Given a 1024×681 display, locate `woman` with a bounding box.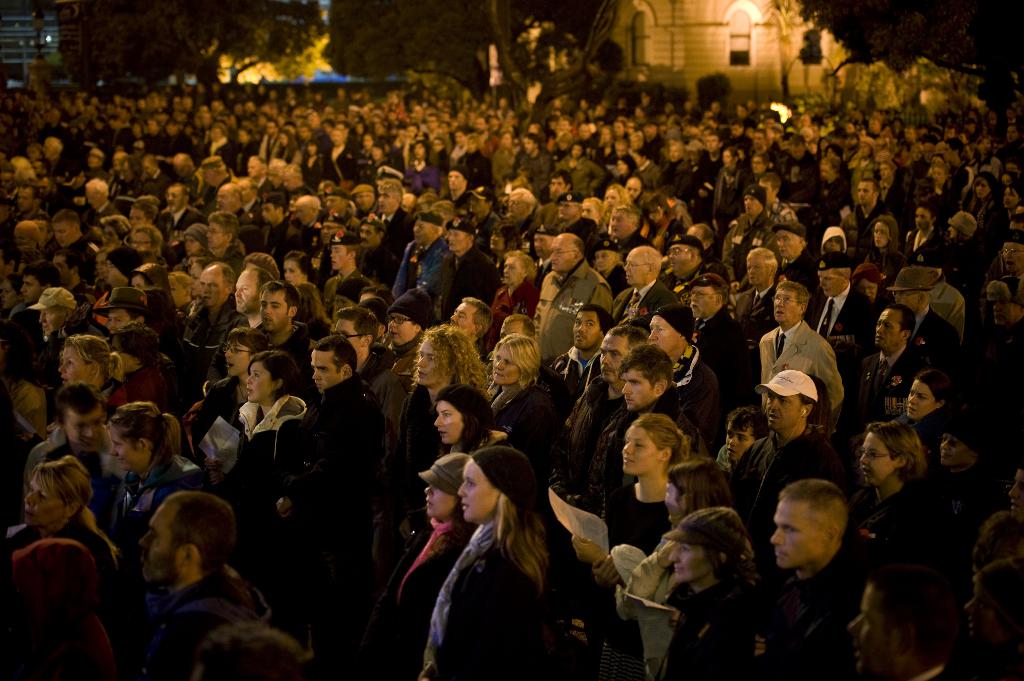
Located: rect(422, 443, 574, 680).
